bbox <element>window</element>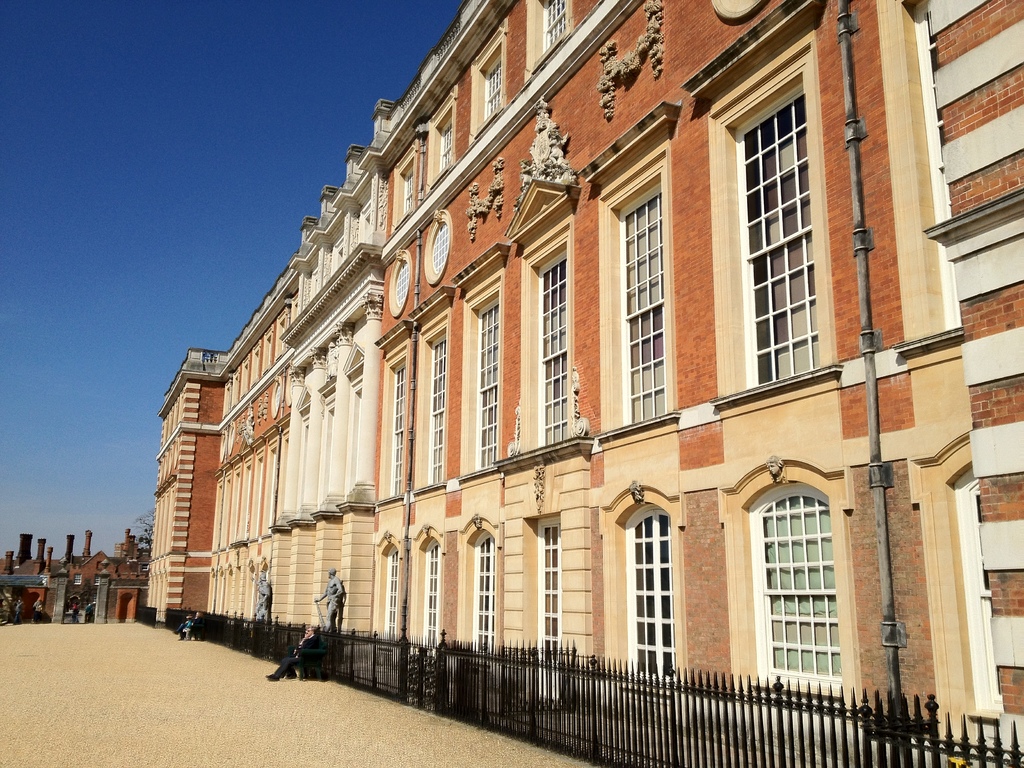
left=390, top=363, right=408, bottom=495
